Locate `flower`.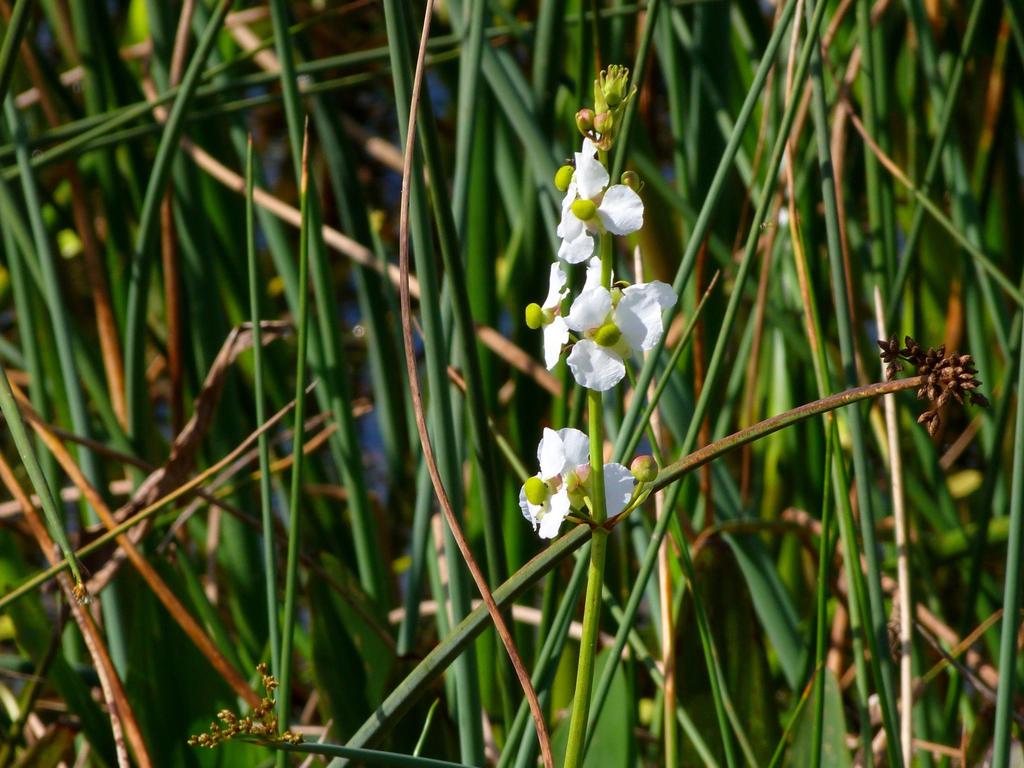
Bounding box: [left=515, top=421, right=636, bottom=536].
